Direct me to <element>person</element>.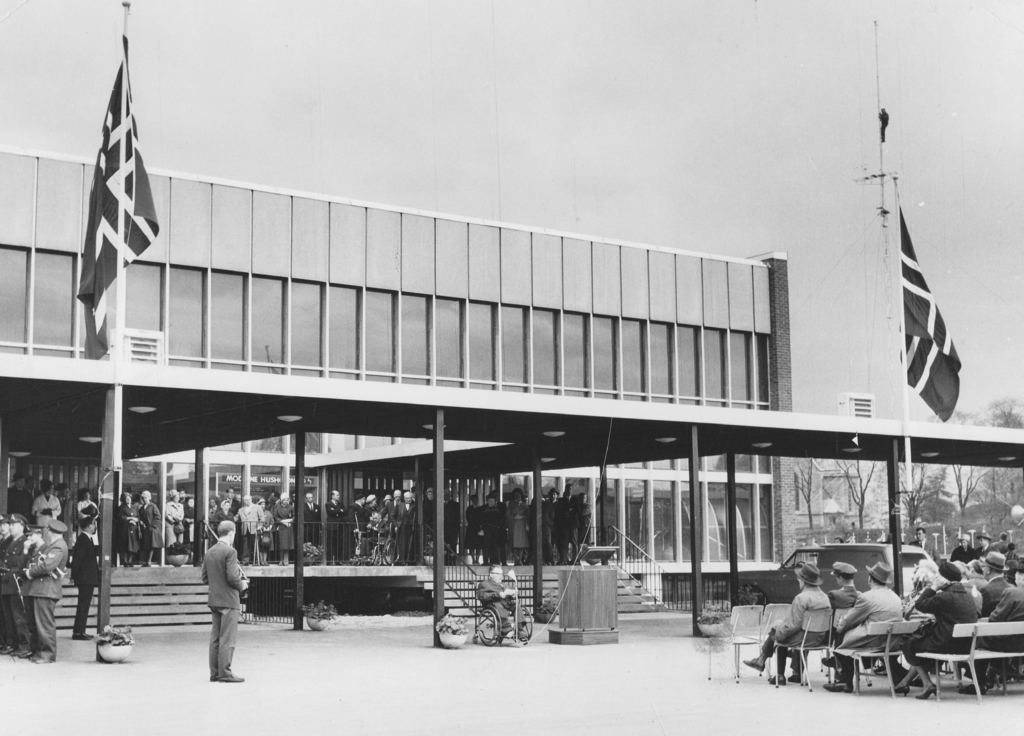
Direction: 976,566,1023,693.
